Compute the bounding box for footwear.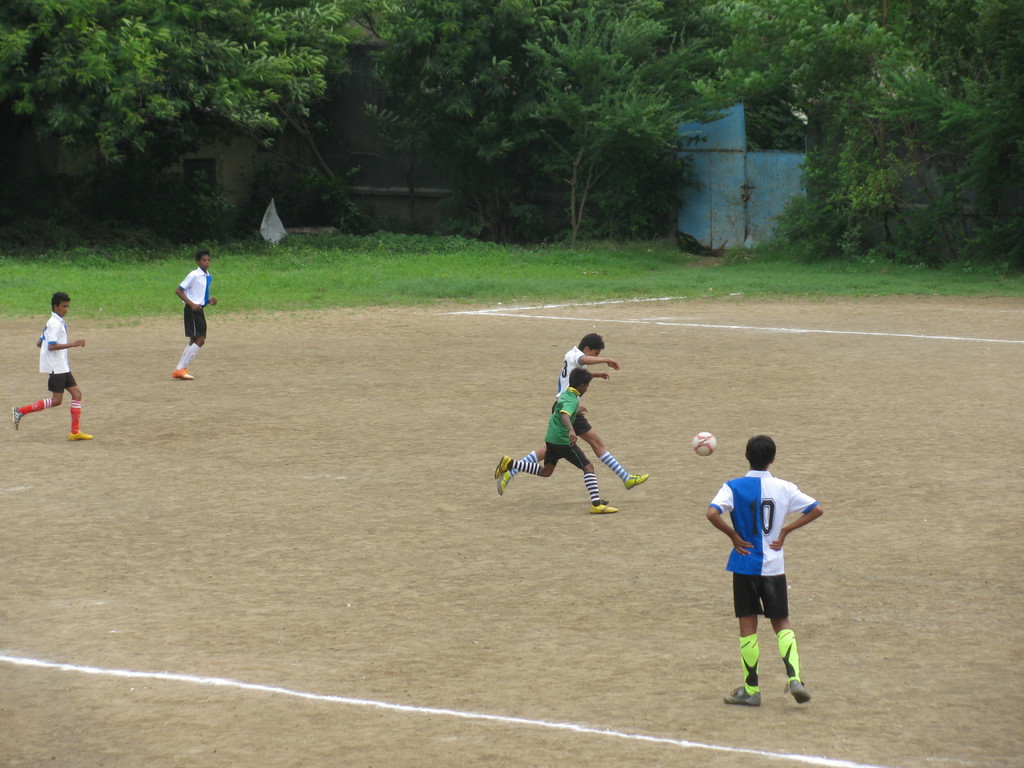
624/471/650/488.
